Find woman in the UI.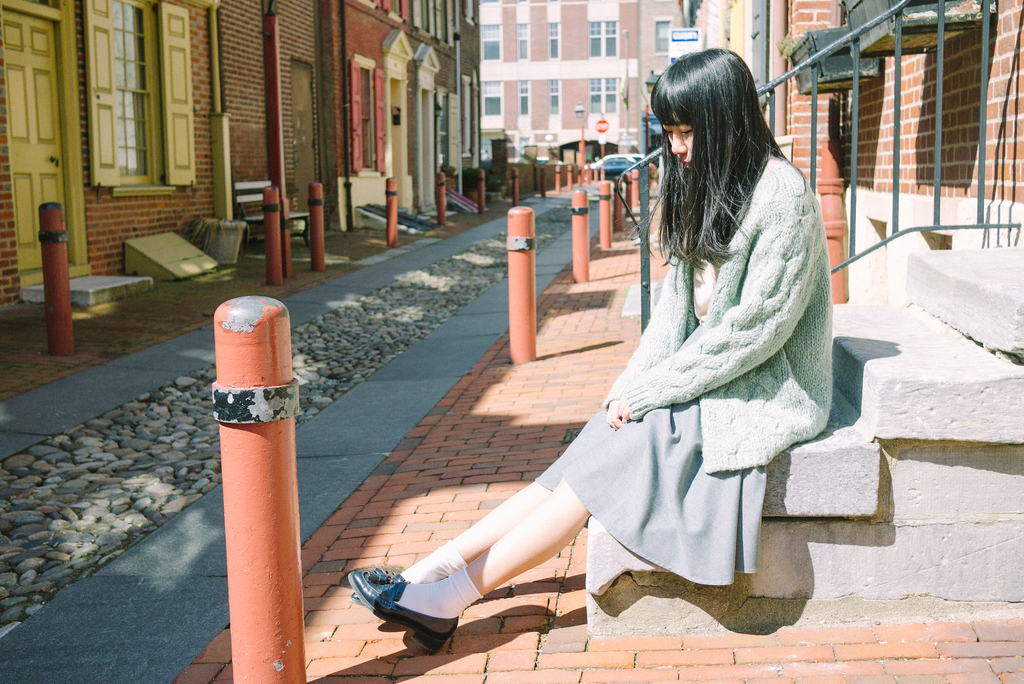
UI element at bbox=[353, 45, 832, 658].
